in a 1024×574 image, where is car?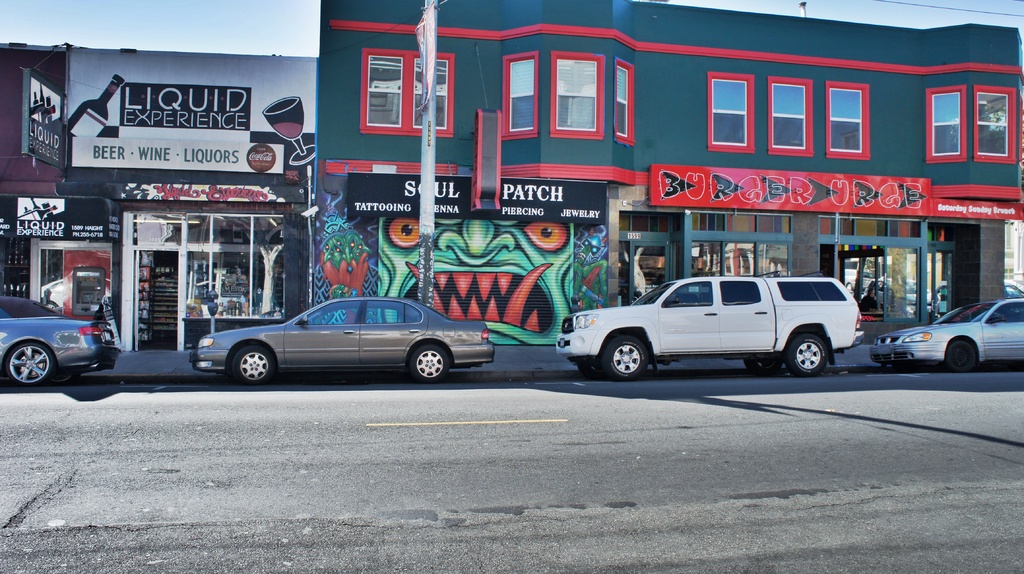
bbox(867, 297, 1023, 365).
